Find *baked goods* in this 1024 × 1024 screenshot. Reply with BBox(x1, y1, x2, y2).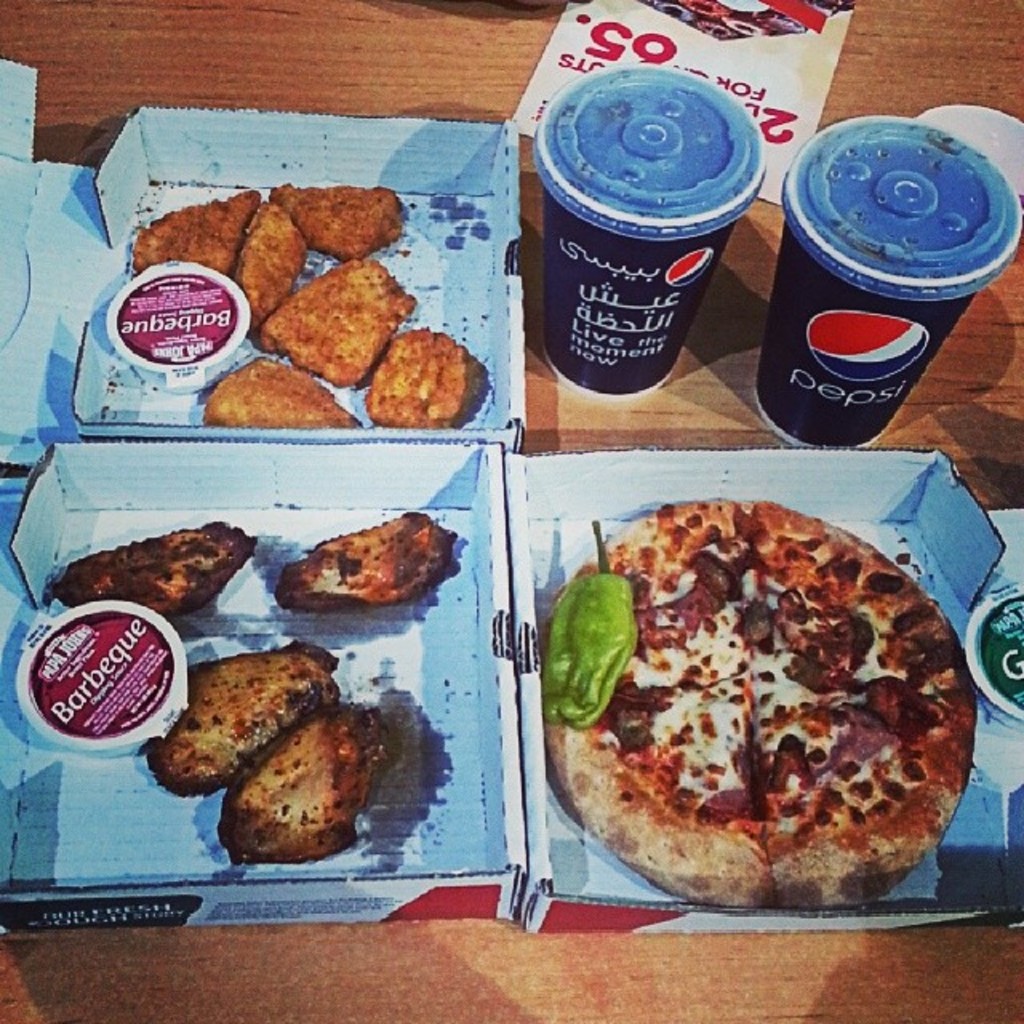
BBox(221, 704, 395, 862).
